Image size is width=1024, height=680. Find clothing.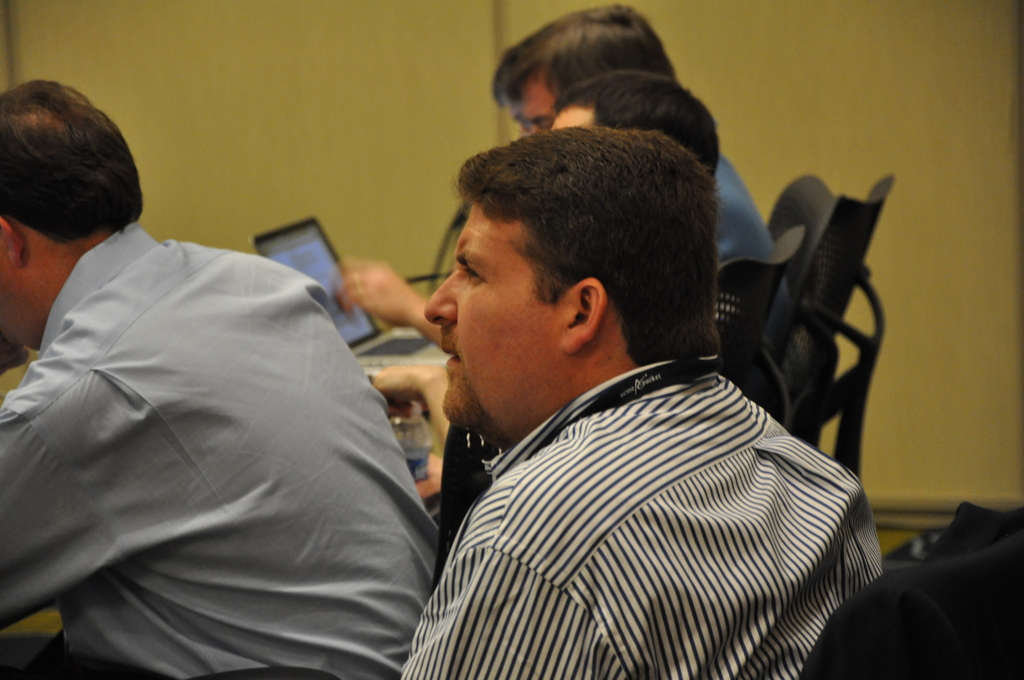
386,298,897,679.
